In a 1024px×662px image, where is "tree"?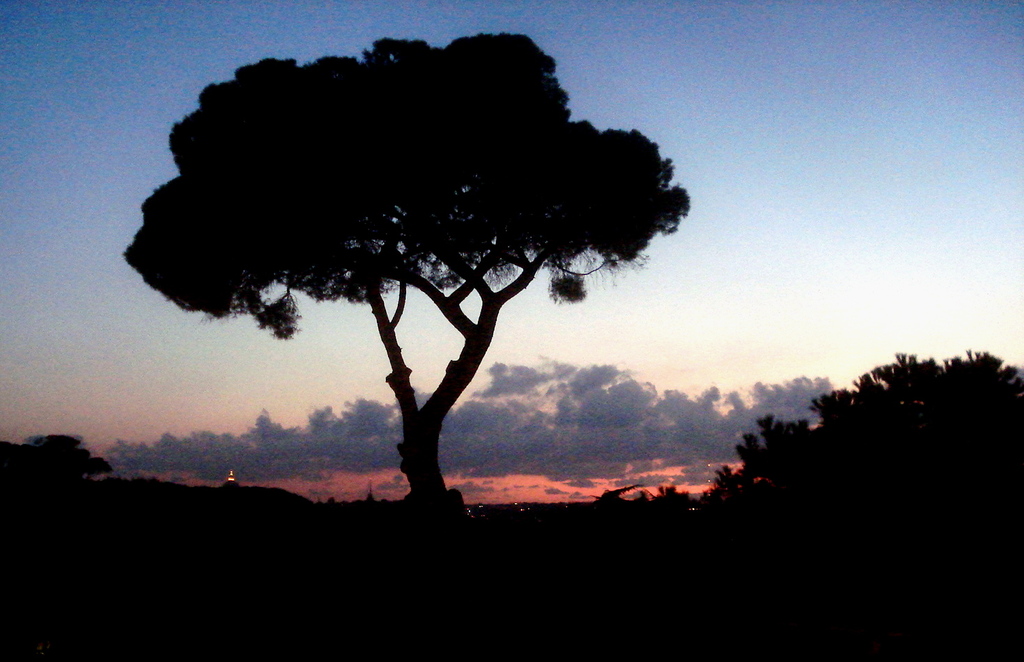
[left=26, top=433, right=107, bottom=490].
